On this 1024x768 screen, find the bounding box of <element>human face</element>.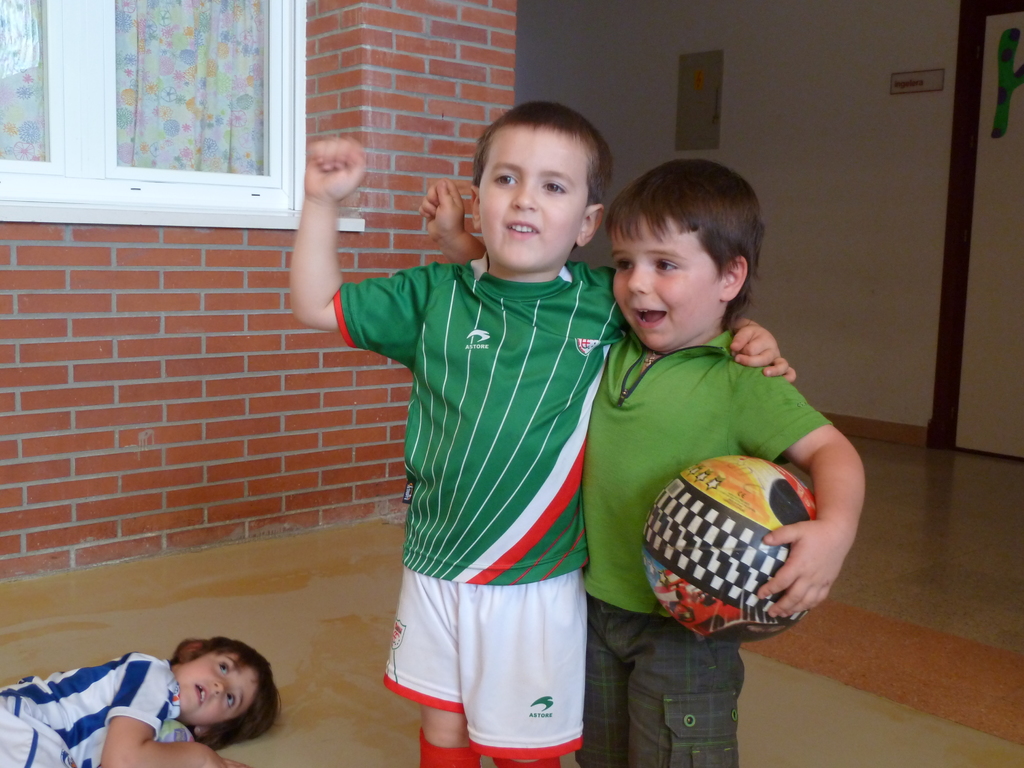
Bounding box: (476,122,590,264).
